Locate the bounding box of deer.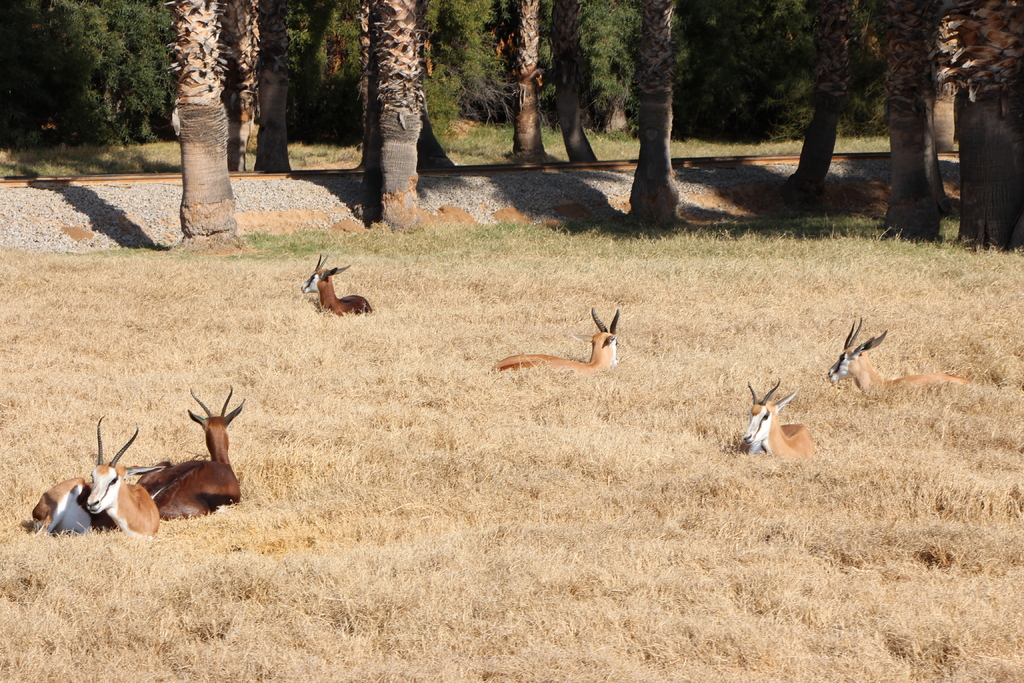
Bounding box: left=304, top=250, right=376, bottom=317.
